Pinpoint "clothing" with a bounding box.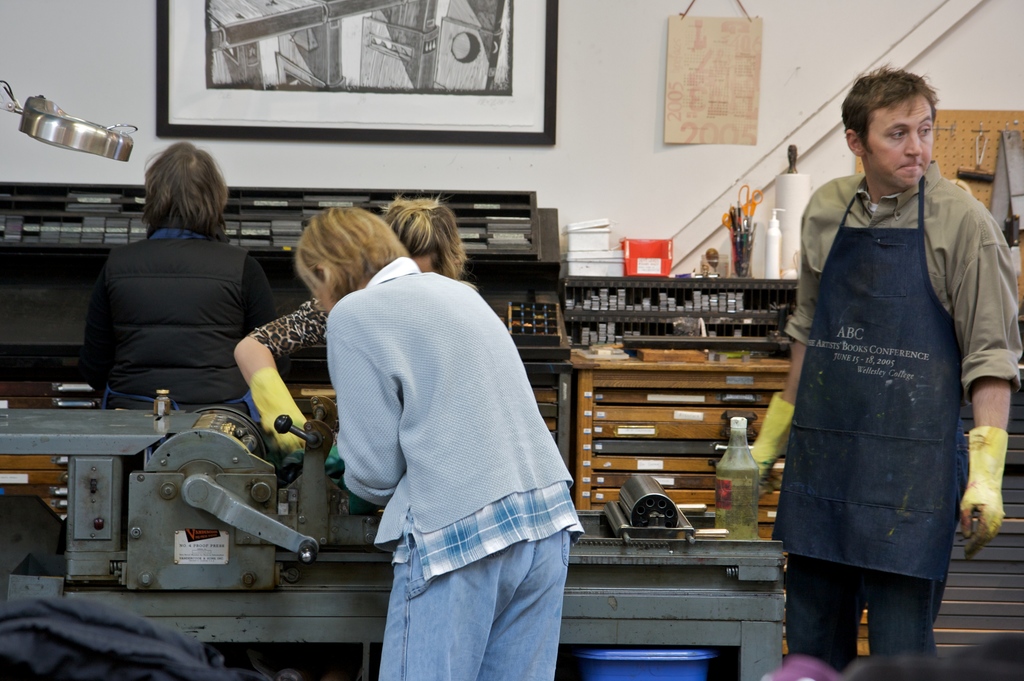
box=[318, 219, 577, 668].
